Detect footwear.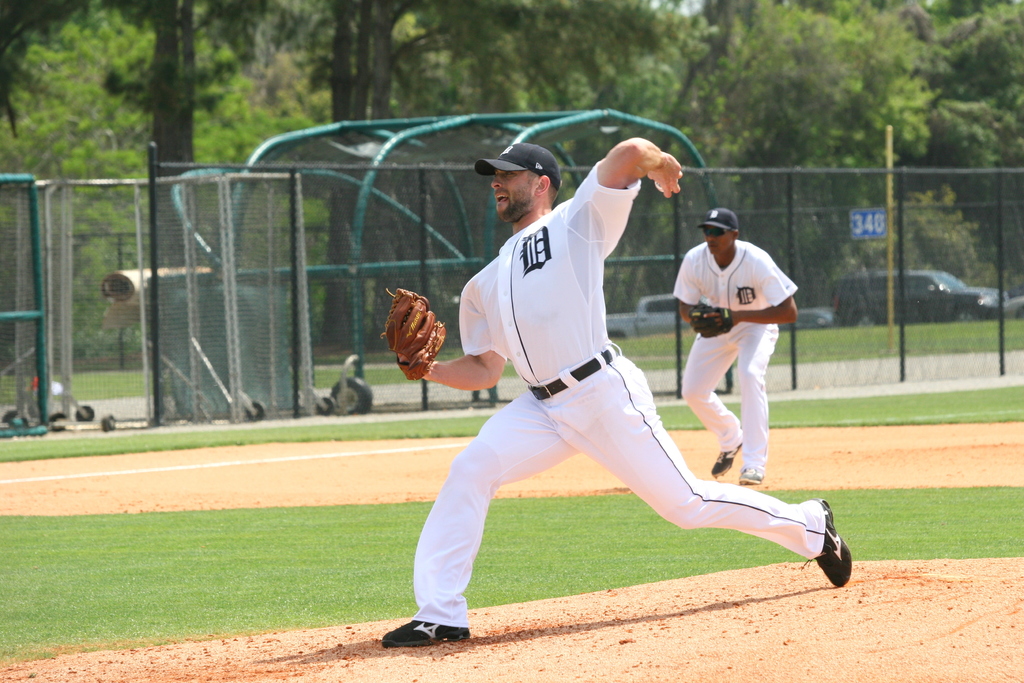
Detected at locate(803, 498, 851, 582).
